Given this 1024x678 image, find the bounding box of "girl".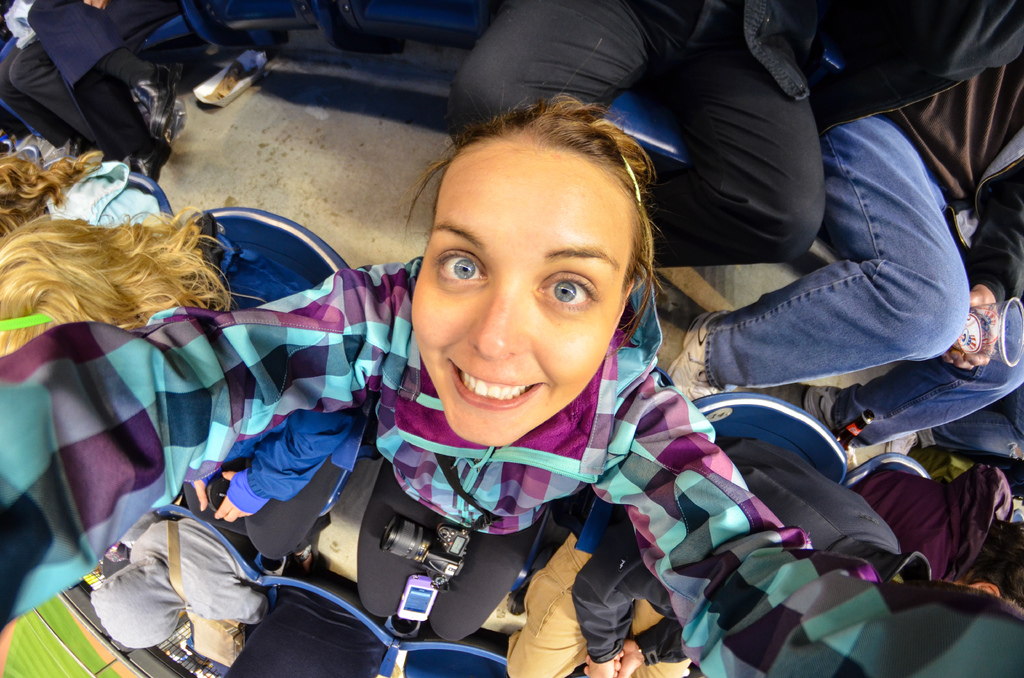
(left=0, top=86, right=1023, bottom=677).
